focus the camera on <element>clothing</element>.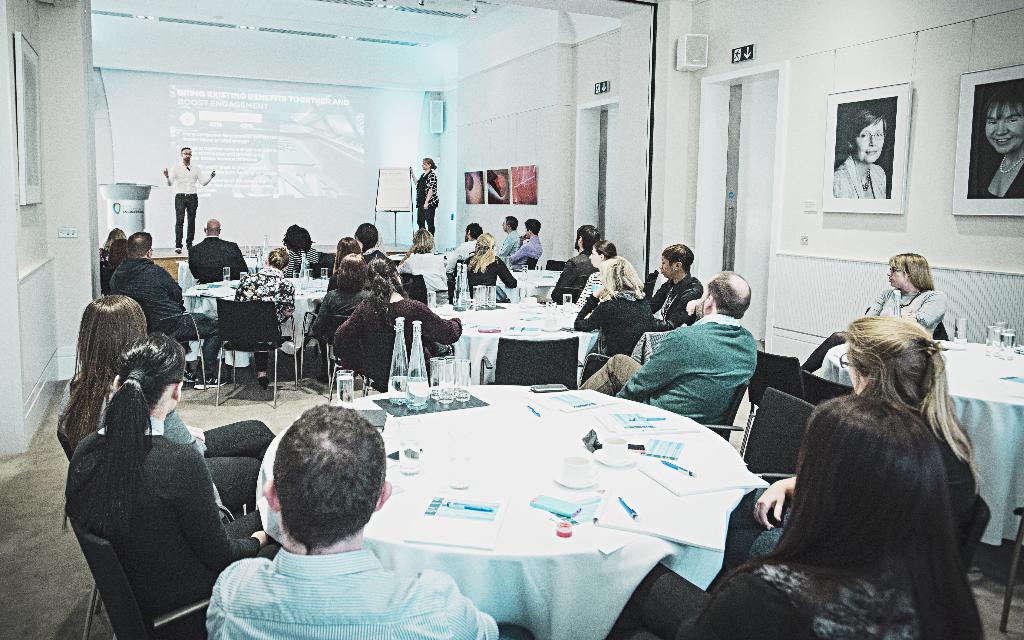
Focus region: locate(184, 535, 467, 633).
